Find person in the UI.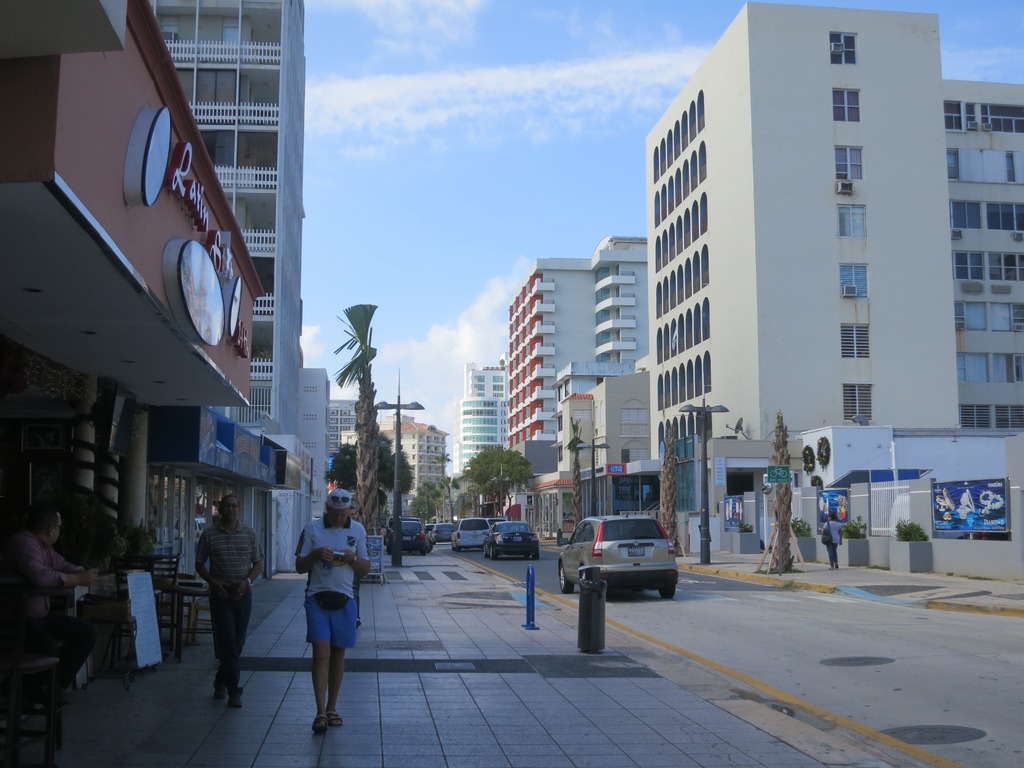
UI element at select_region(283, 486, 366, 737).
